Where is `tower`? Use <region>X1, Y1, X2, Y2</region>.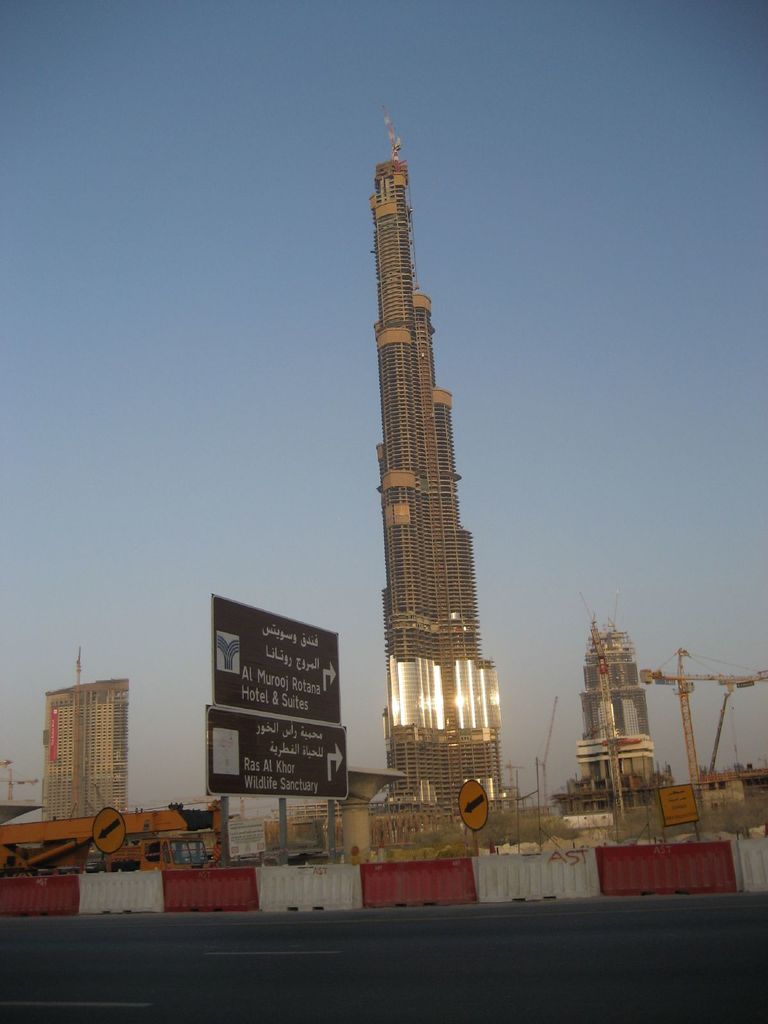
<region>2, 769, 30, 831</region>.
